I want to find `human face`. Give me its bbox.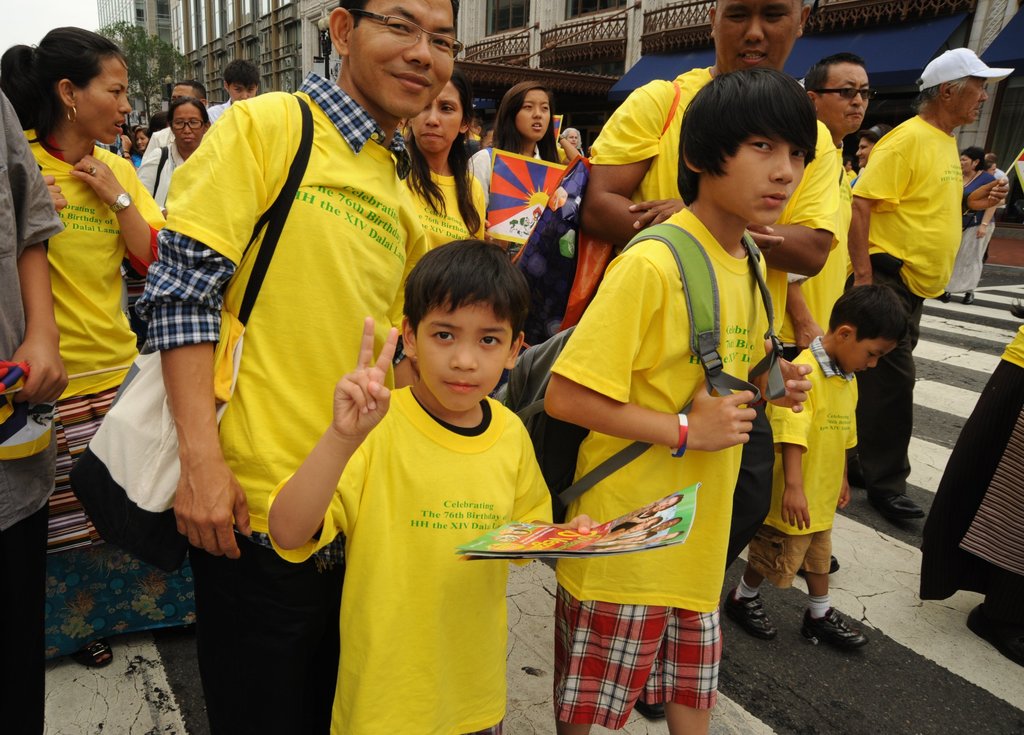
(845, 159, 854, 172).
